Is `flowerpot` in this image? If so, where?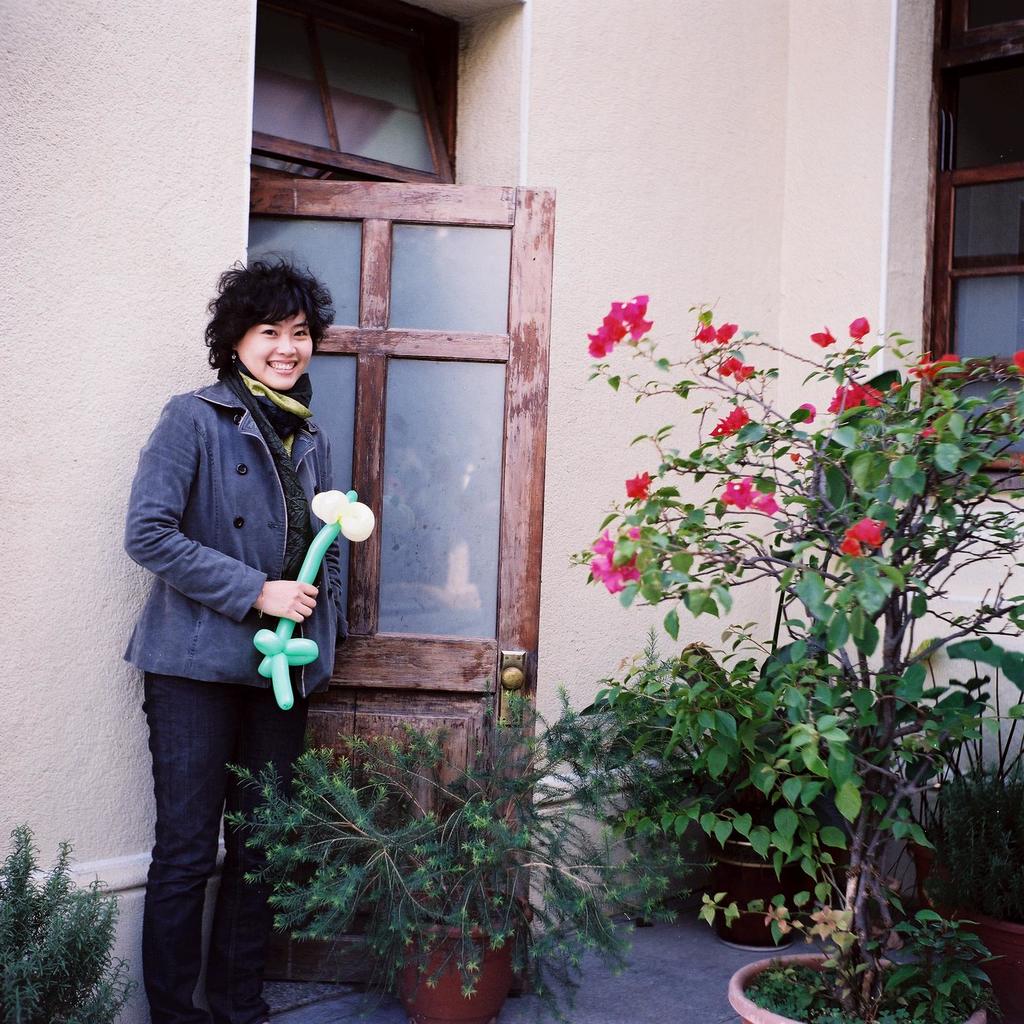
Yes, at x1=711, y1=828, x2=822, y2=951.
